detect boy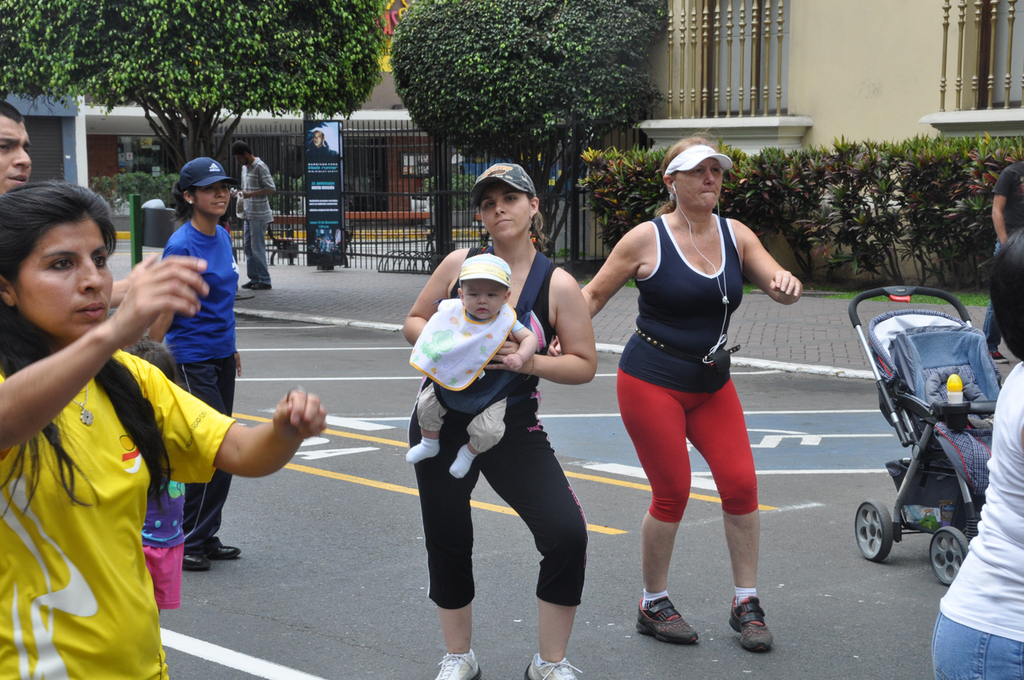
[407, 257, 542, 476]
